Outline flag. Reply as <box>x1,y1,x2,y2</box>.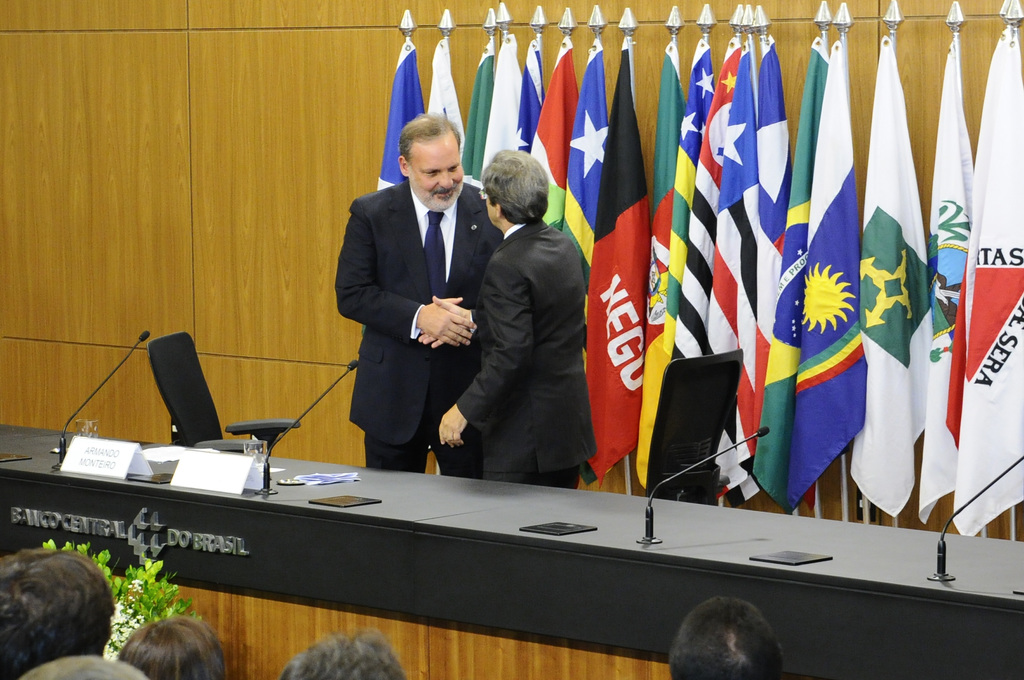
<box>481,29,522,184</box>.
